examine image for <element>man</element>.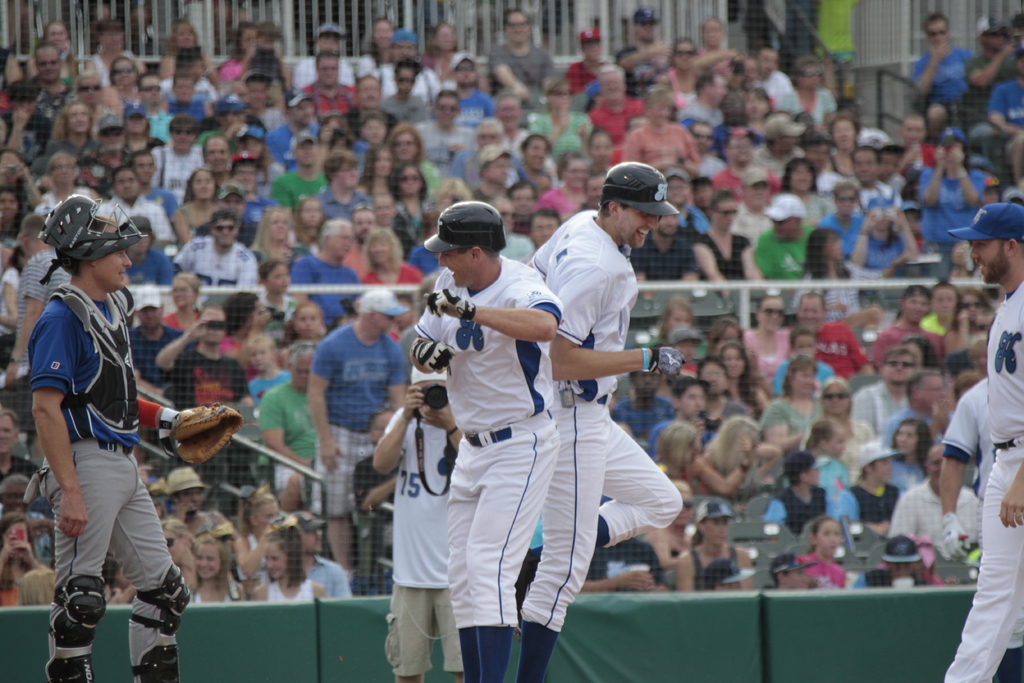
Examination result: <bbox>22, 186, 238, 682</bbox>.
